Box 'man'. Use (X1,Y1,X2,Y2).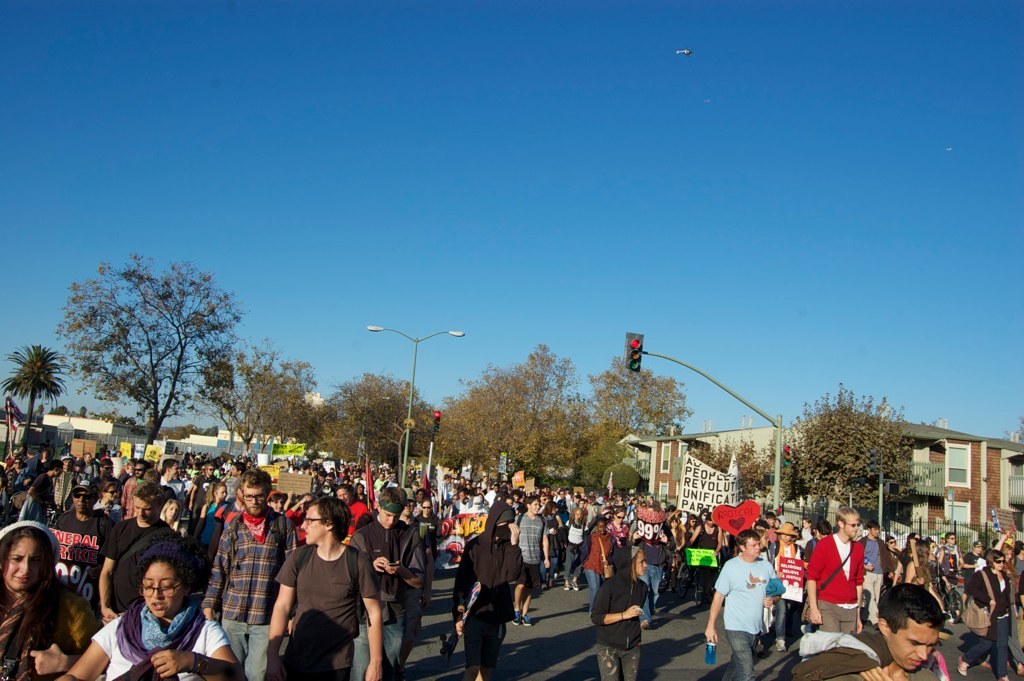
(258,495,378,671).
